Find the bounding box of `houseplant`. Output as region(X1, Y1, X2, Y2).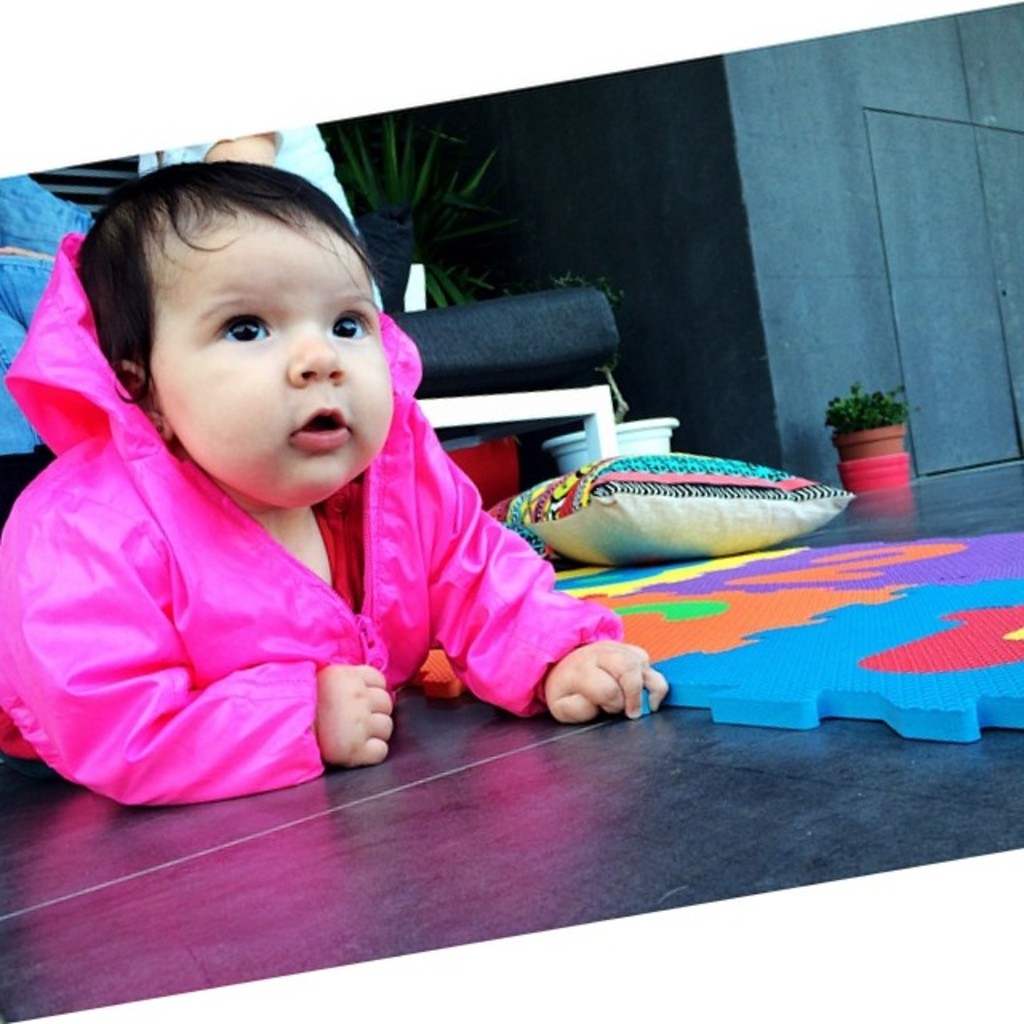
region(824, 384, 912, 459).
